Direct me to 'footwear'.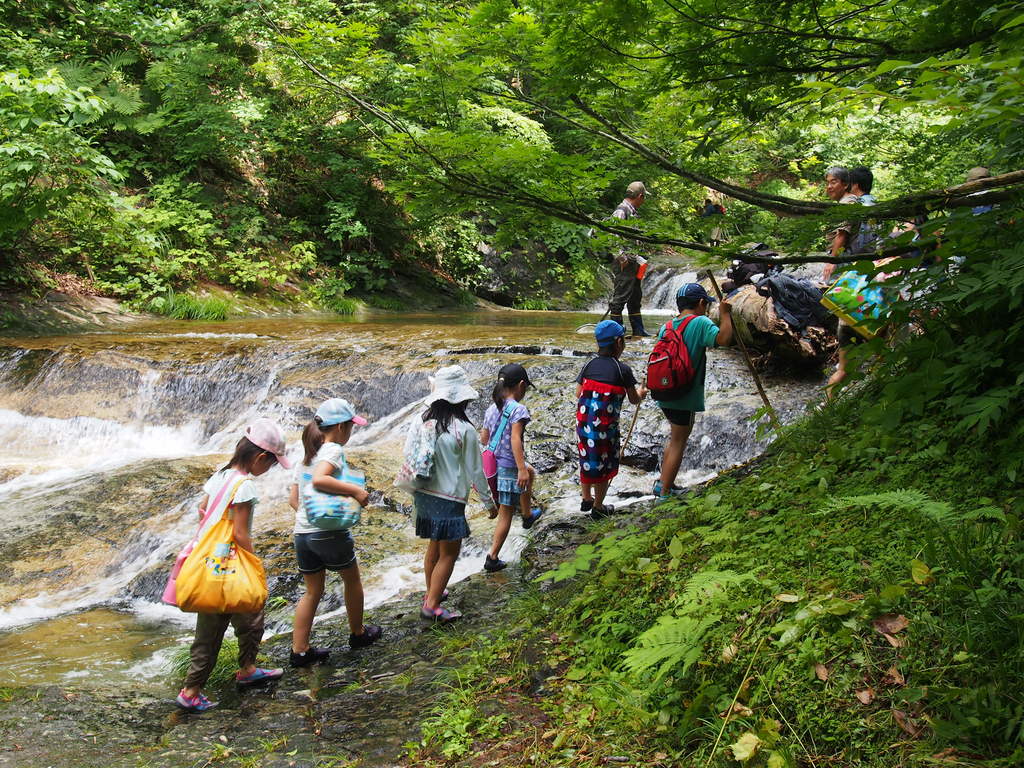
Direction: {"x1": 633, "y1": 327, "x2": 655, "y2": 339}.
